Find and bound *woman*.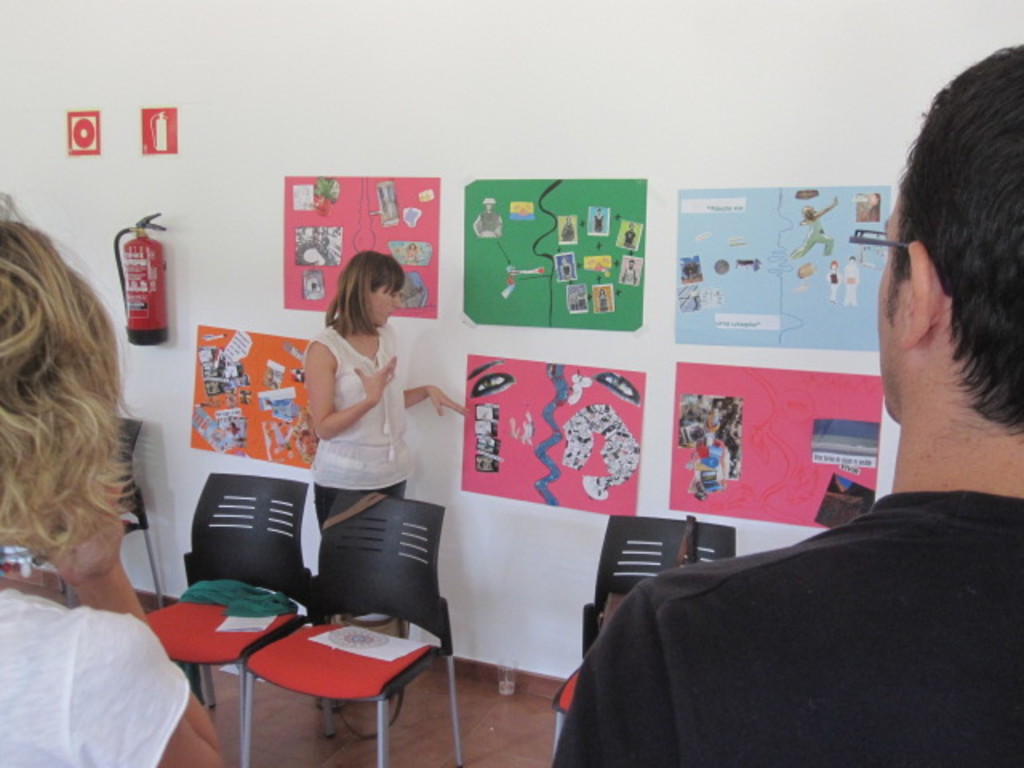
Bound: box=[0, 192, 227, 766].
